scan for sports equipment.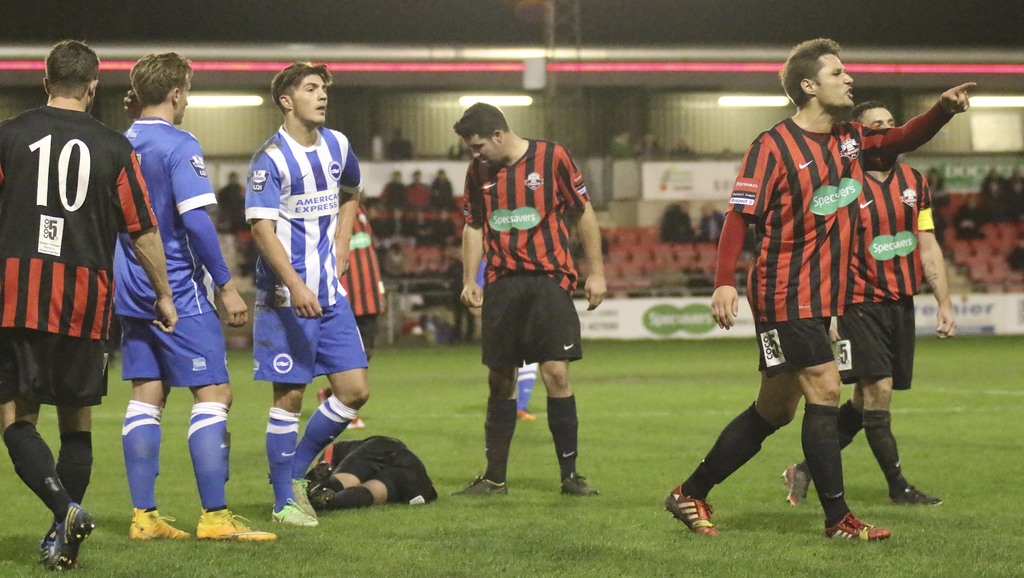
Scan result: (left=888, top=481, right=941, bottom=503).
